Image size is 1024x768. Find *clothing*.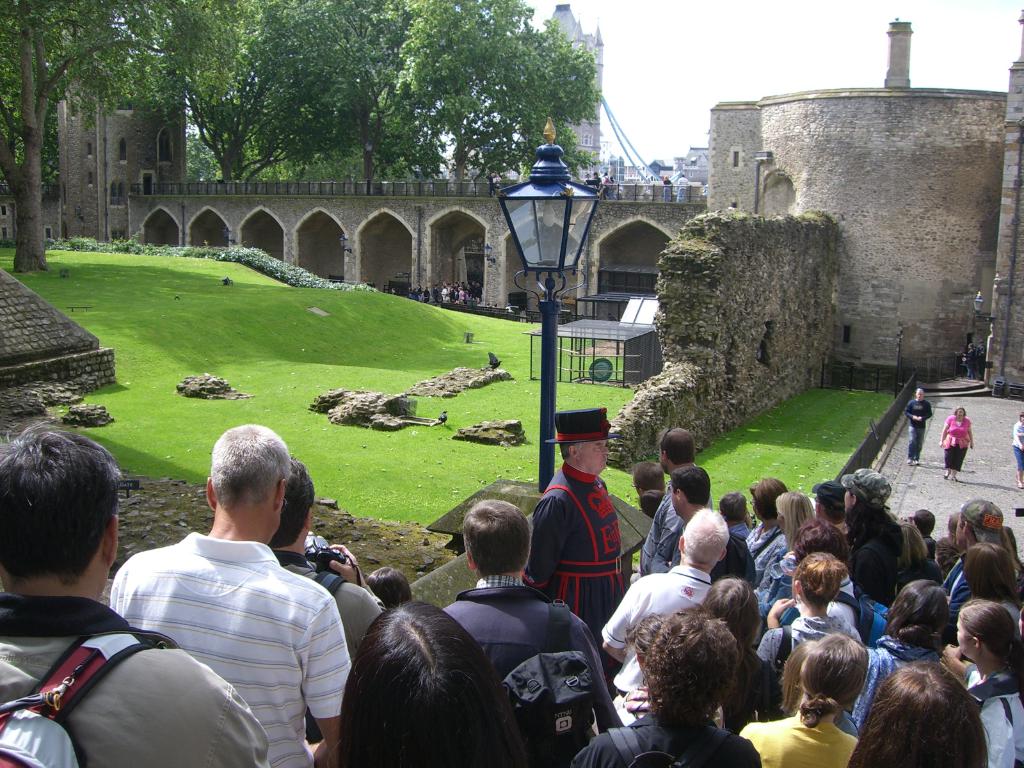
111 525 358 767.
